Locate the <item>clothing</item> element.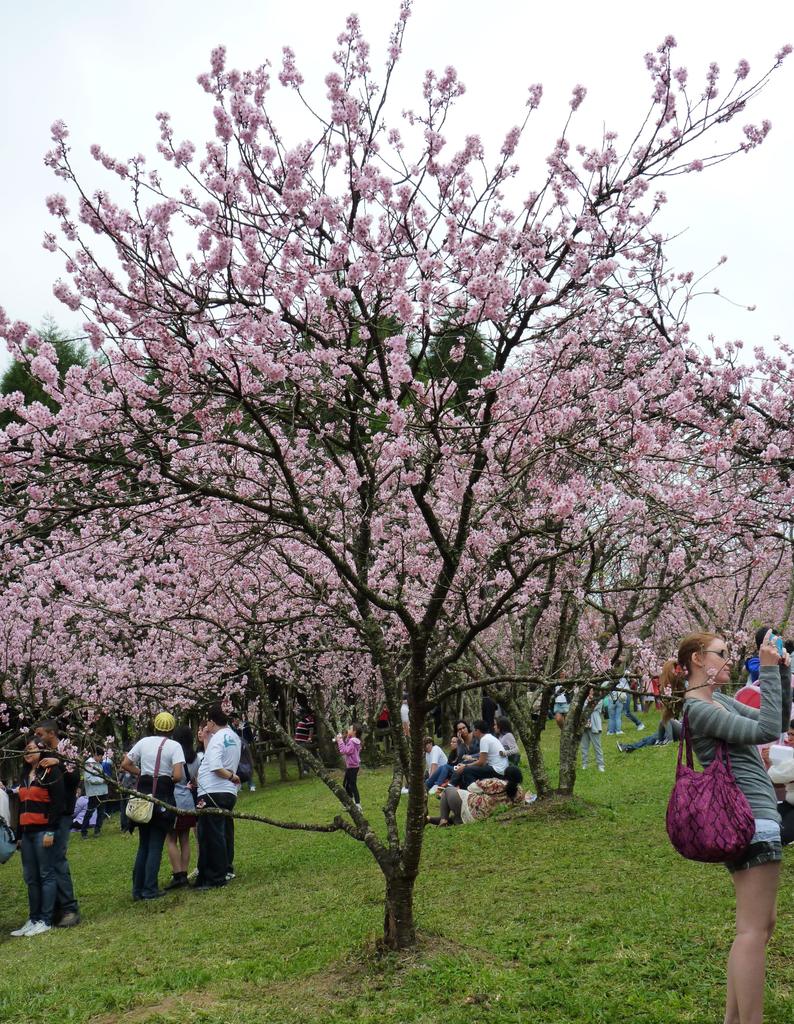
Element bbox: (334, 735, 360, 799).
